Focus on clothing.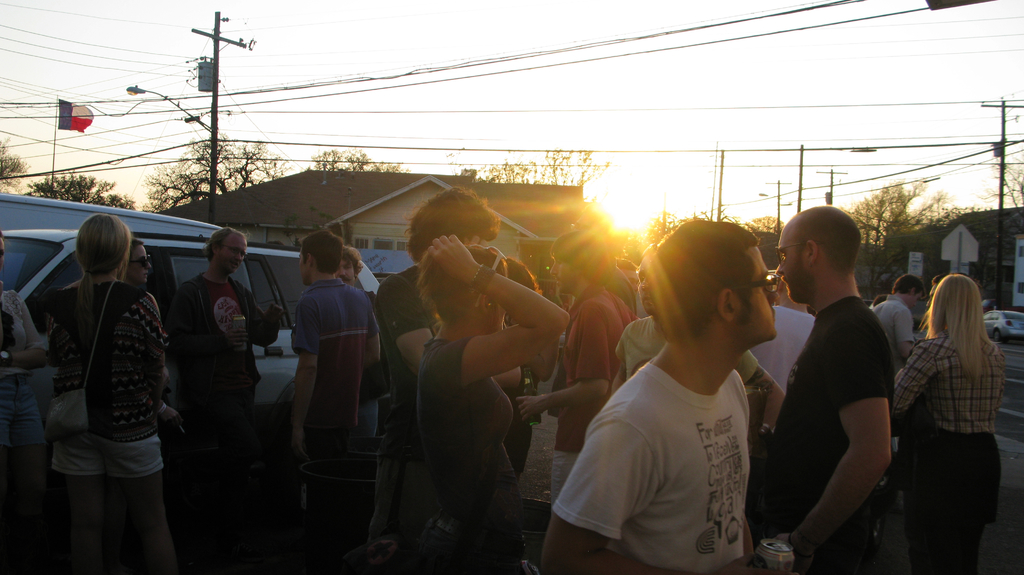
Focused at BBox(296, 280, 388, 450).
